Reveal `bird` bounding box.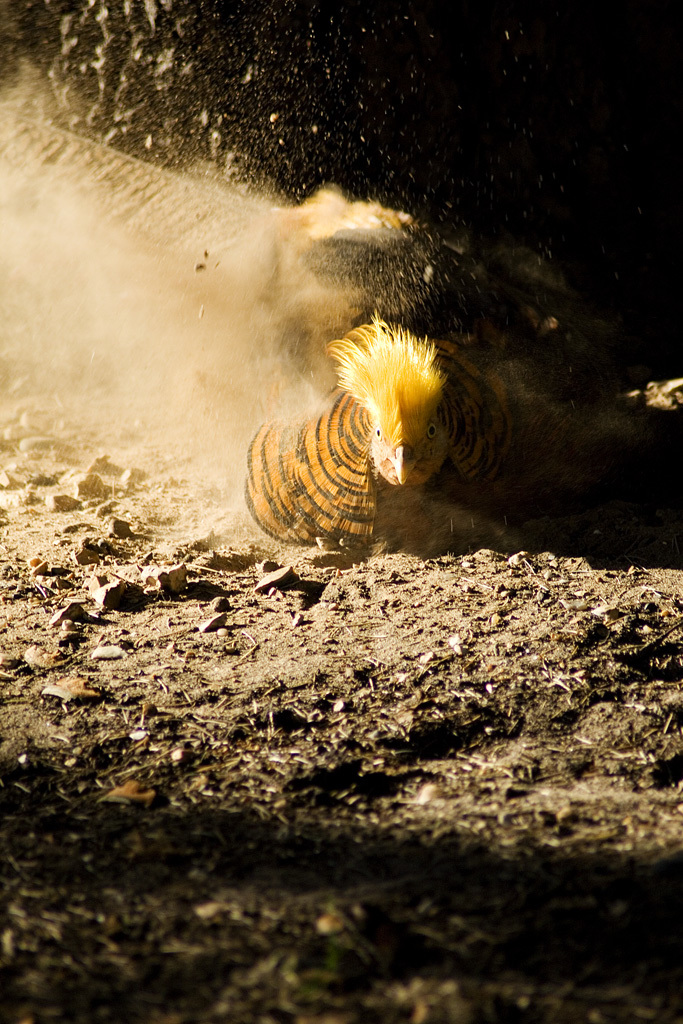
Revealed: box=[235, 309, 625, 550].
